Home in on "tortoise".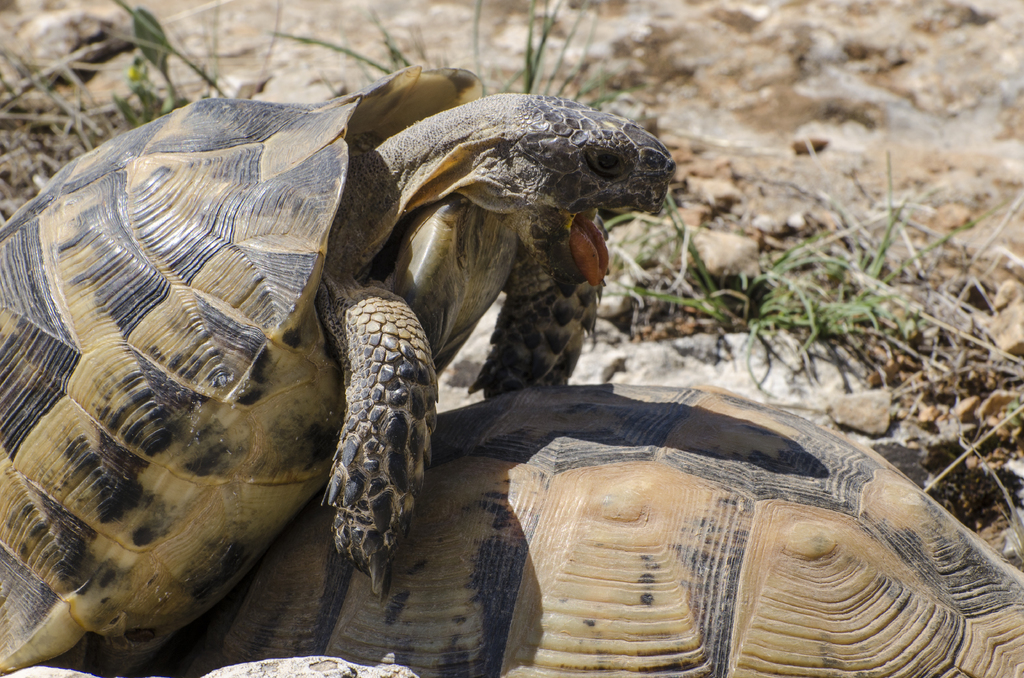
Homed in at {"x1": 0, "y1": 70, "x2": 676, "y2": 675}.
